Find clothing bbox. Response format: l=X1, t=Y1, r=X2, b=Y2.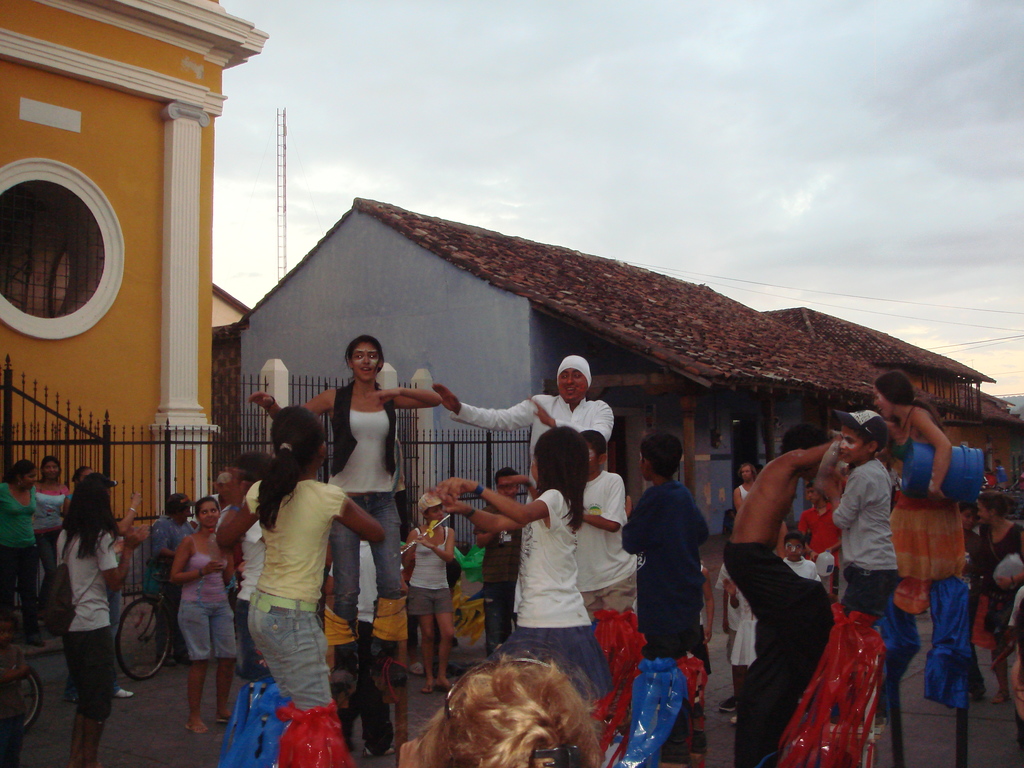
l=795, t=508, r=842, b=559.
